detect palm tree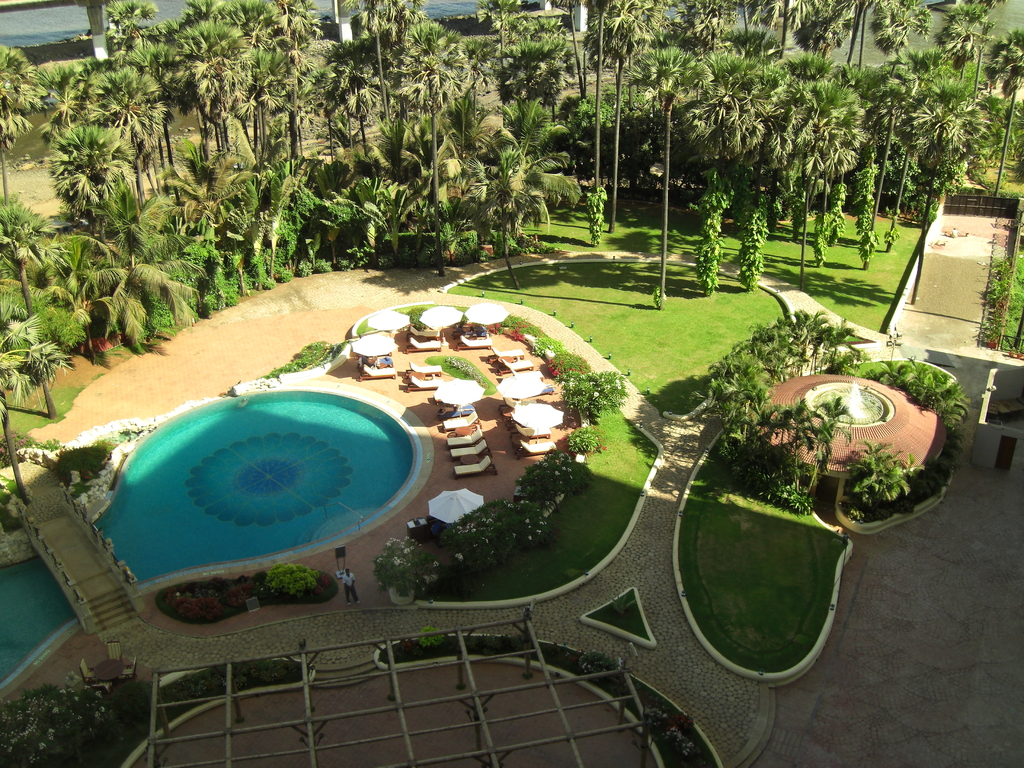
979, 23, 1023, 189
